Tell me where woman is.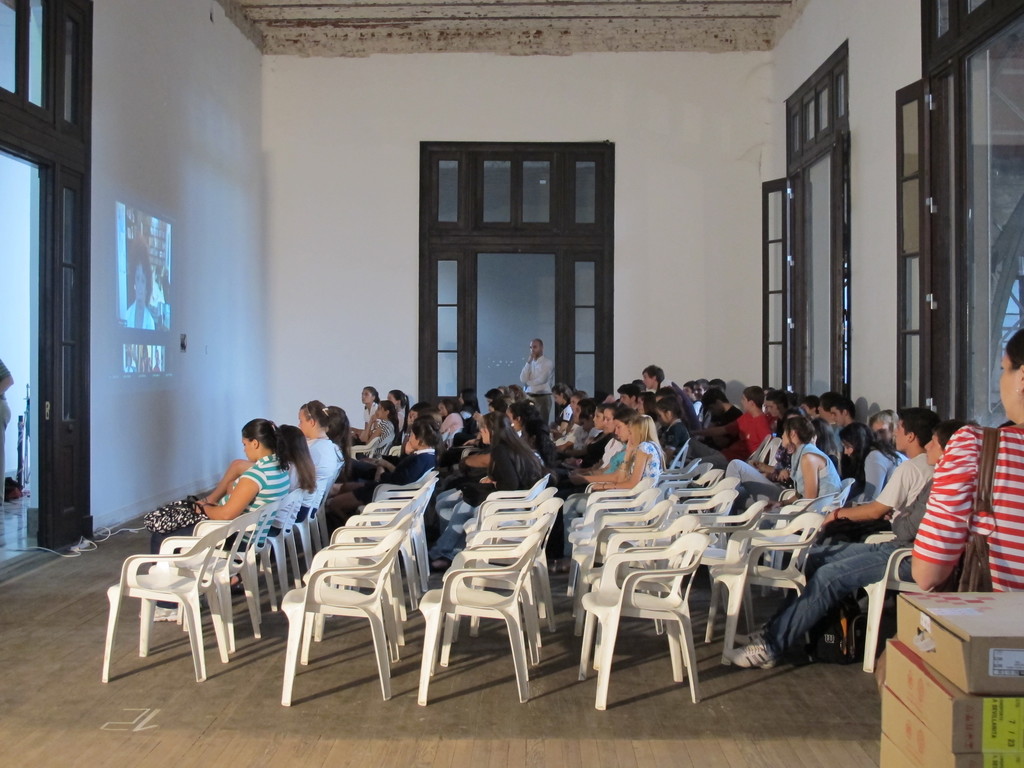
woman is at {"left": 356, "top": 385, "right": 381, "bottom": 434}.
